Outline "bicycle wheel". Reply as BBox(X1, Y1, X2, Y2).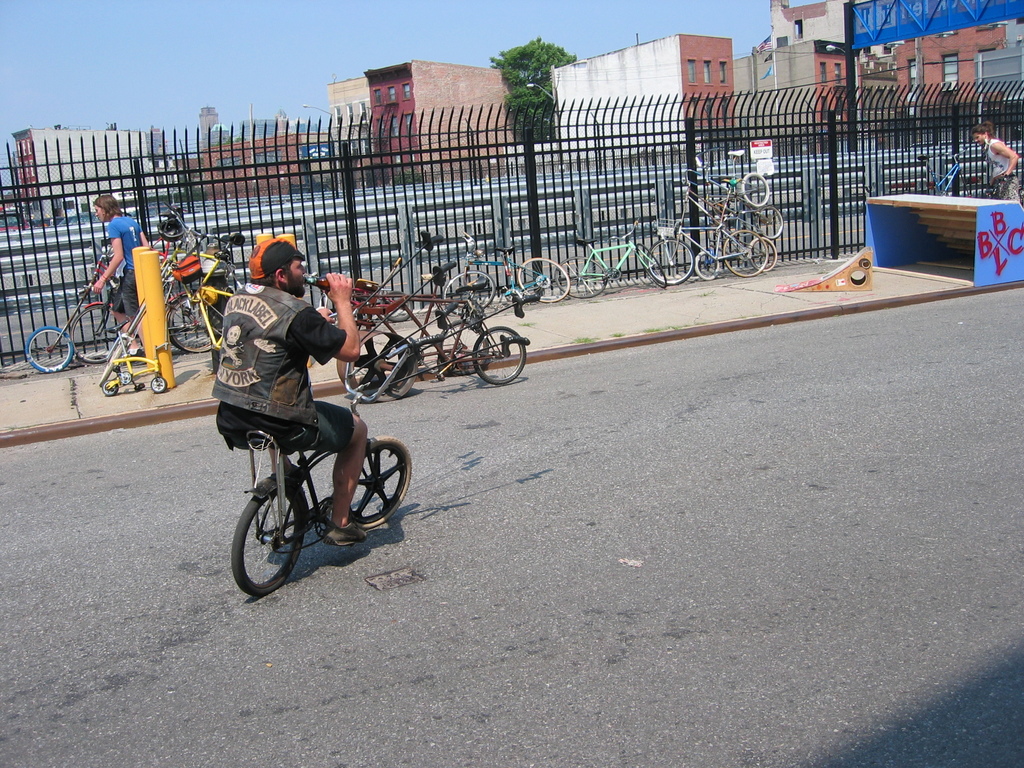
BBox(355, 438, 412, 529).
